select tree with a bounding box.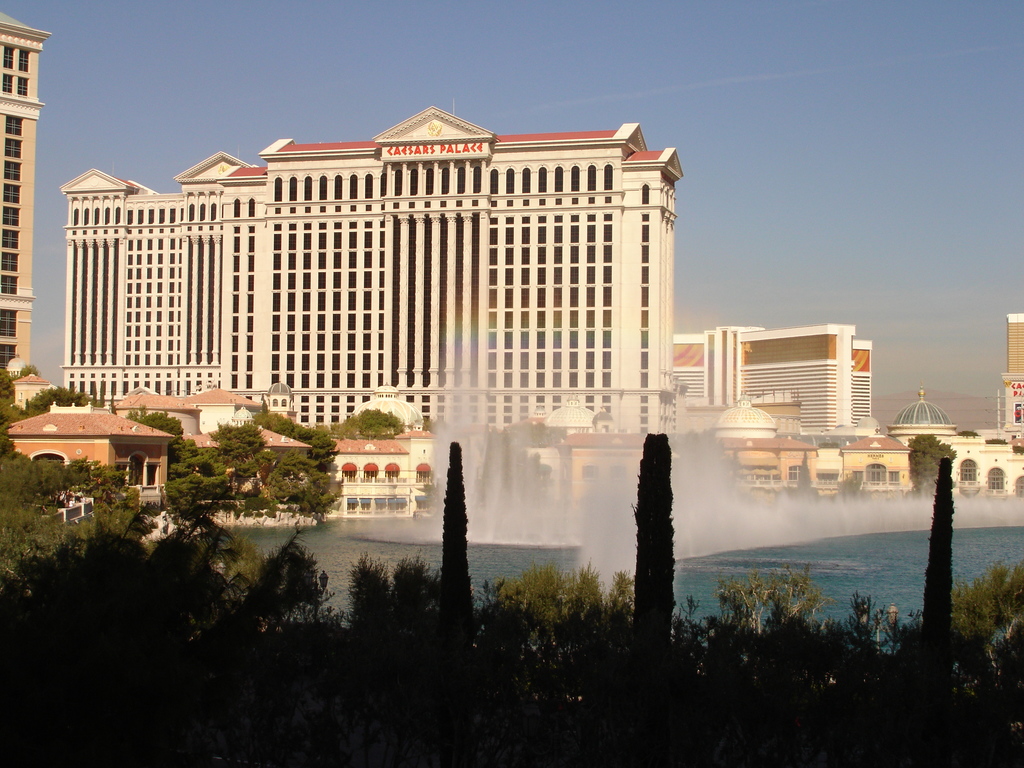
{"x1": 29, "y1": 380, "x2": 99, "y2": 418}.
